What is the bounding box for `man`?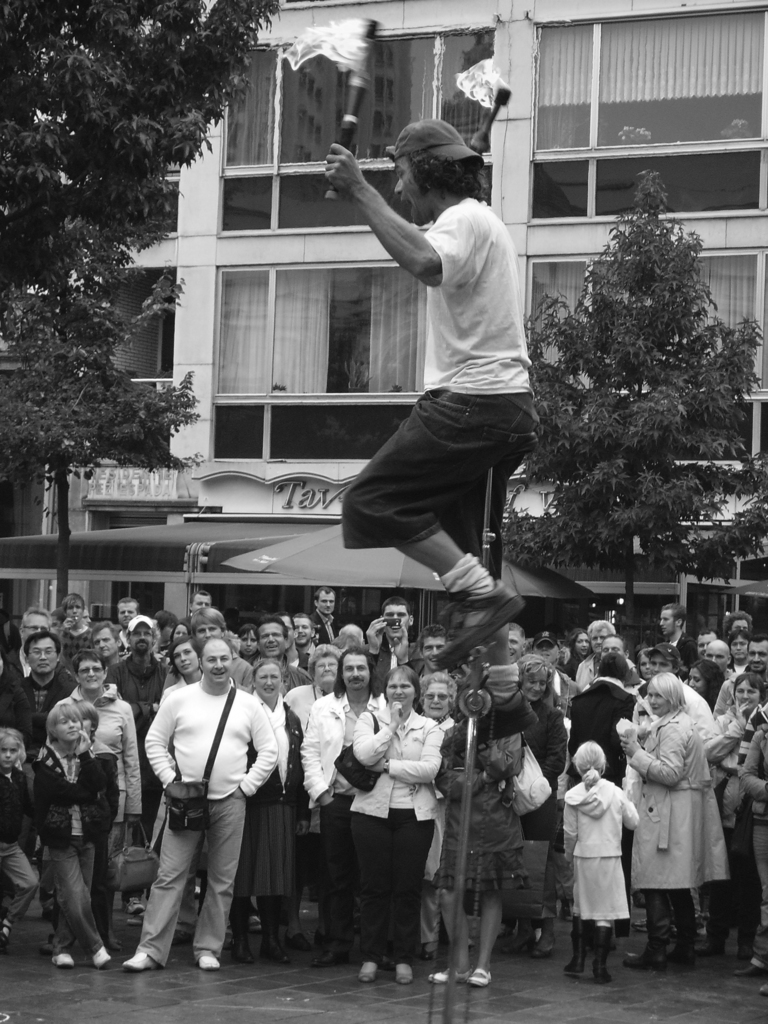
box(104, 615, 172, 916).
